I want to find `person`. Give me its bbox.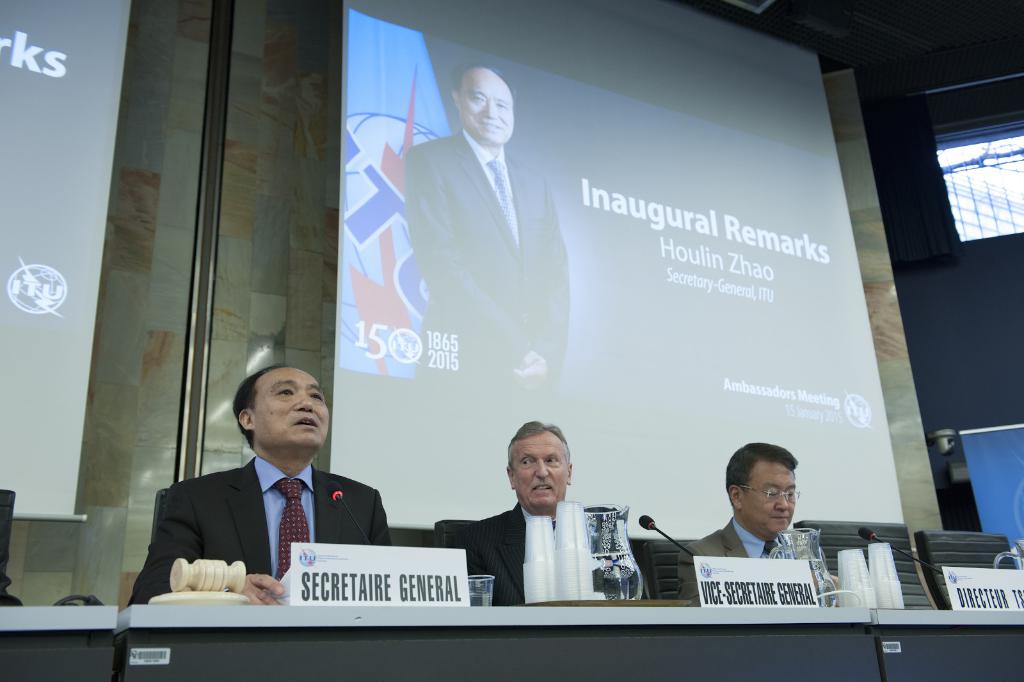
(406, 64, 572, 393).
